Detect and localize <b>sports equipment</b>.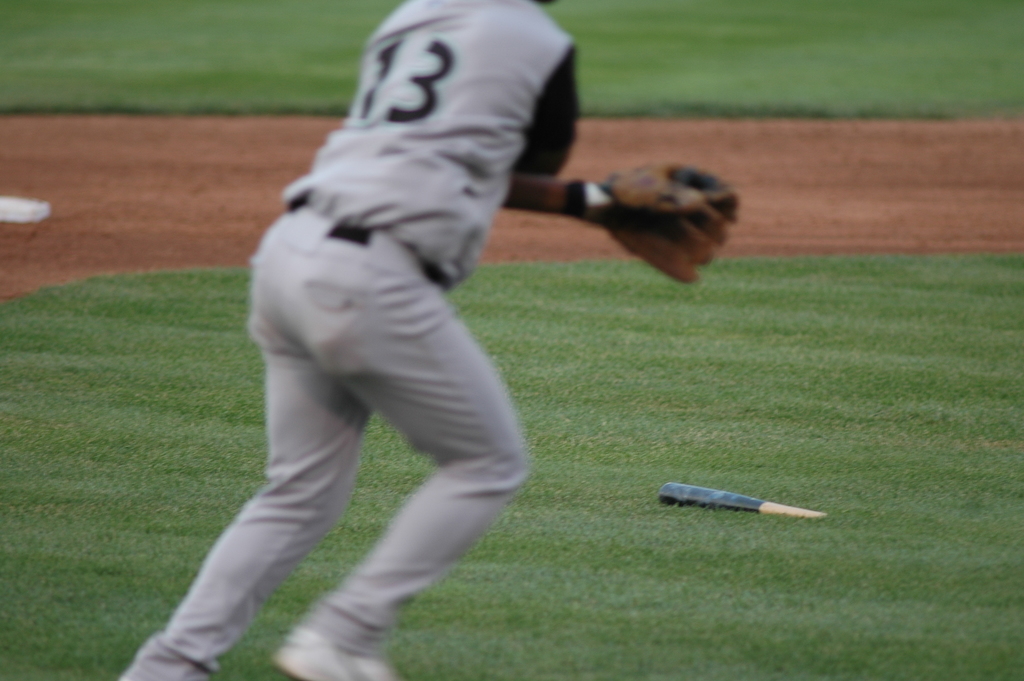
Localized at [660, 480, 830, 520].
